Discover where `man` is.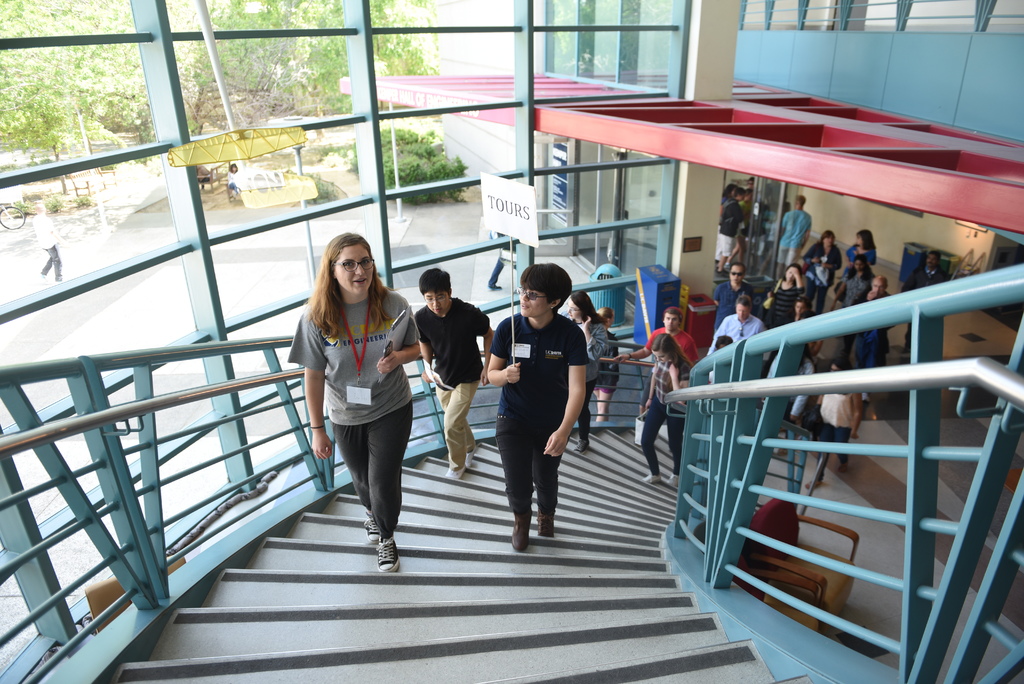
Discovered at BBox(902, 251, 950, 352).
